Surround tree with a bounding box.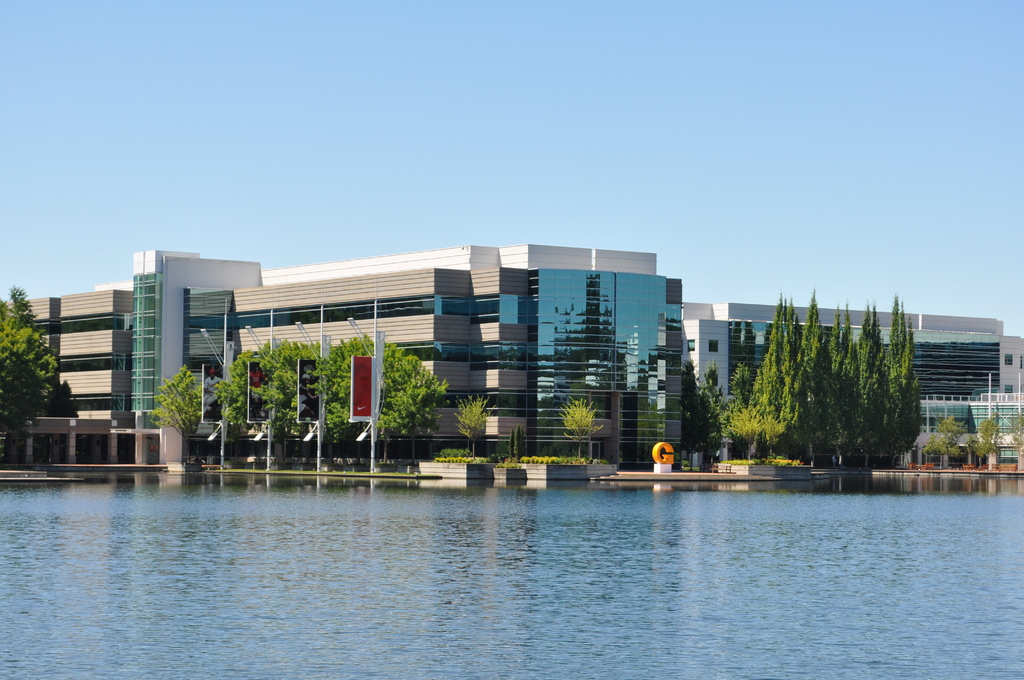
[x1=728, y1=361, x2=788, y2=455].
